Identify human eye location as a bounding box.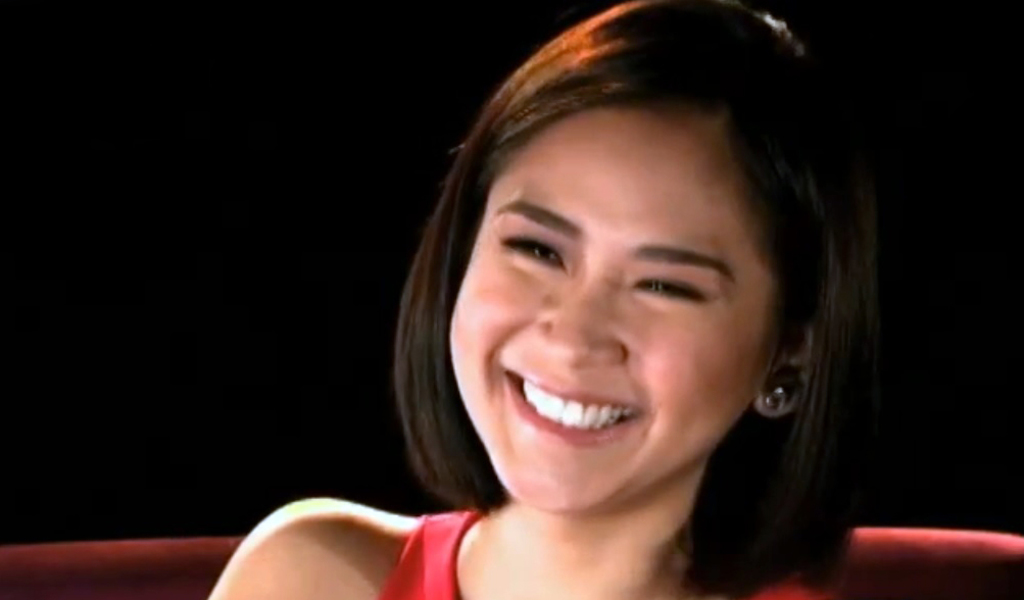
left=511, top=230, right=578, bottom=285.
